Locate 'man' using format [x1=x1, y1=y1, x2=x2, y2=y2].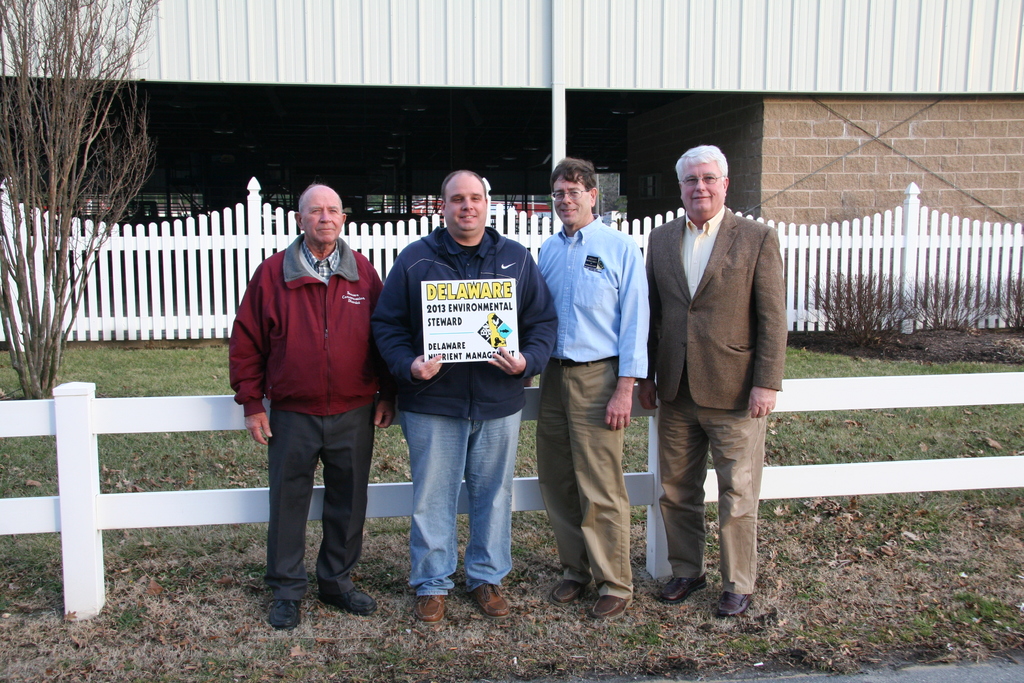
[x1=228, y1=178, x2=401, y2=630].
